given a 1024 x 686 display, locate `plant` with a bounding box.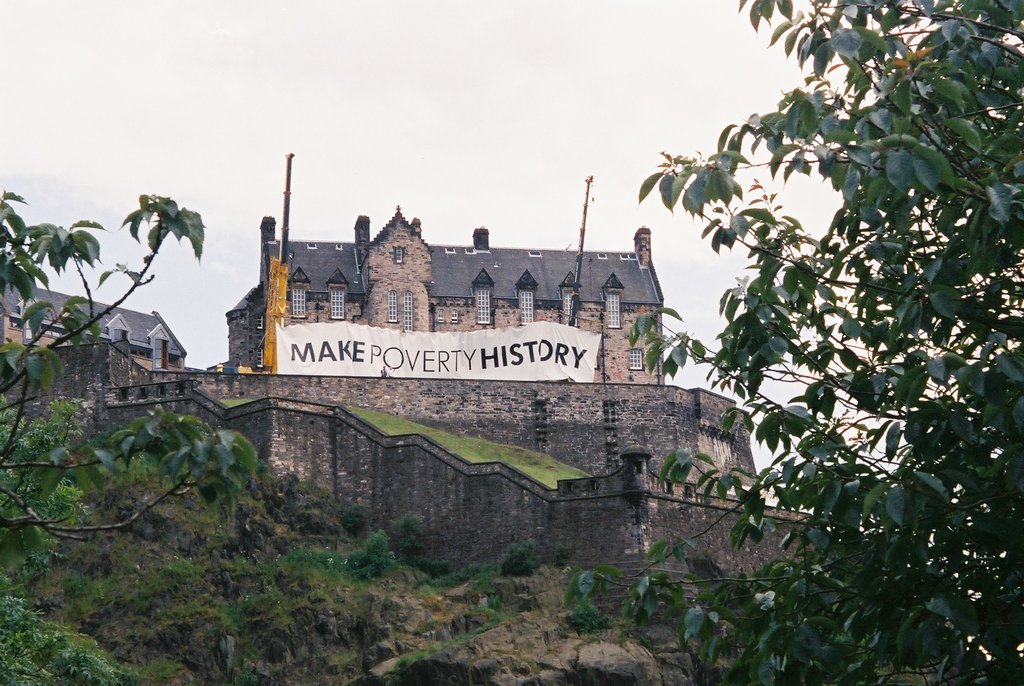
Located: locate(394, 513, 426, 550).
